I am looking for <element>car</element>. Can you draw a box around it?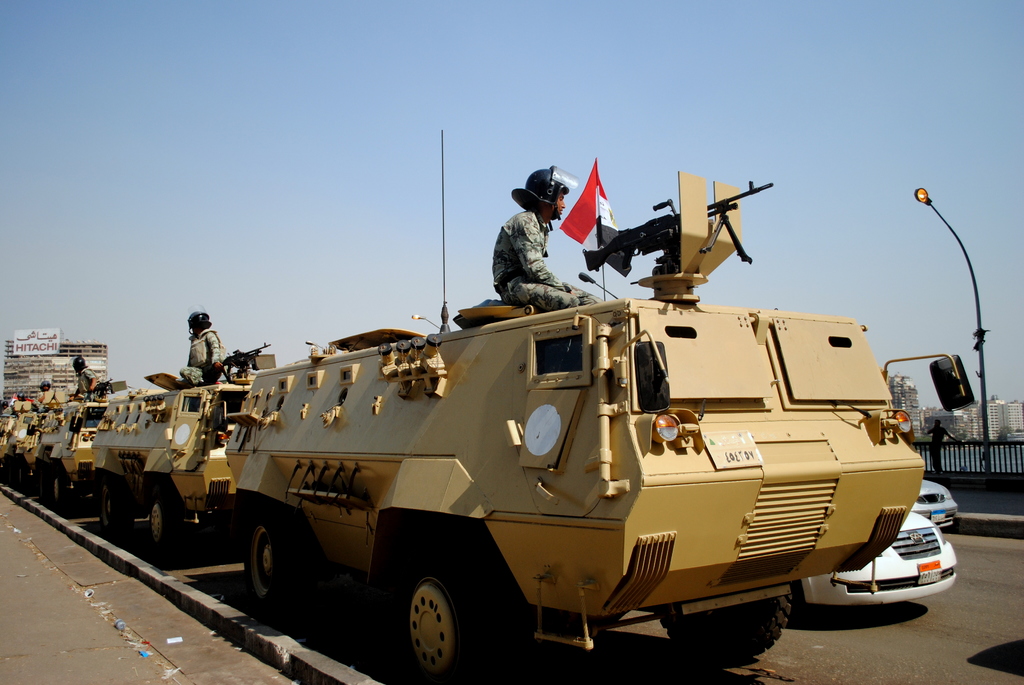
Sure, the bounding box is x1=792, y1=512, x2=958, y2=617.
